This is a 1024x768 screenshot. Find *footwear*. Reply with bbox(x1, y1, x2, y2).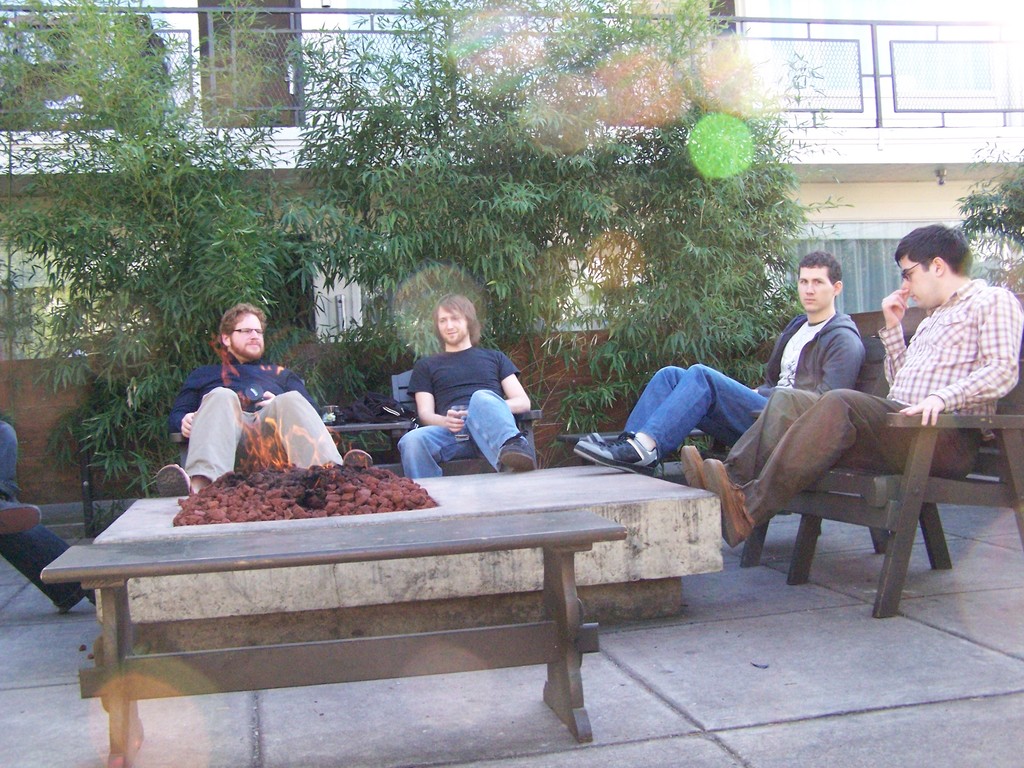
bbox(158, 464, 193, 495).
